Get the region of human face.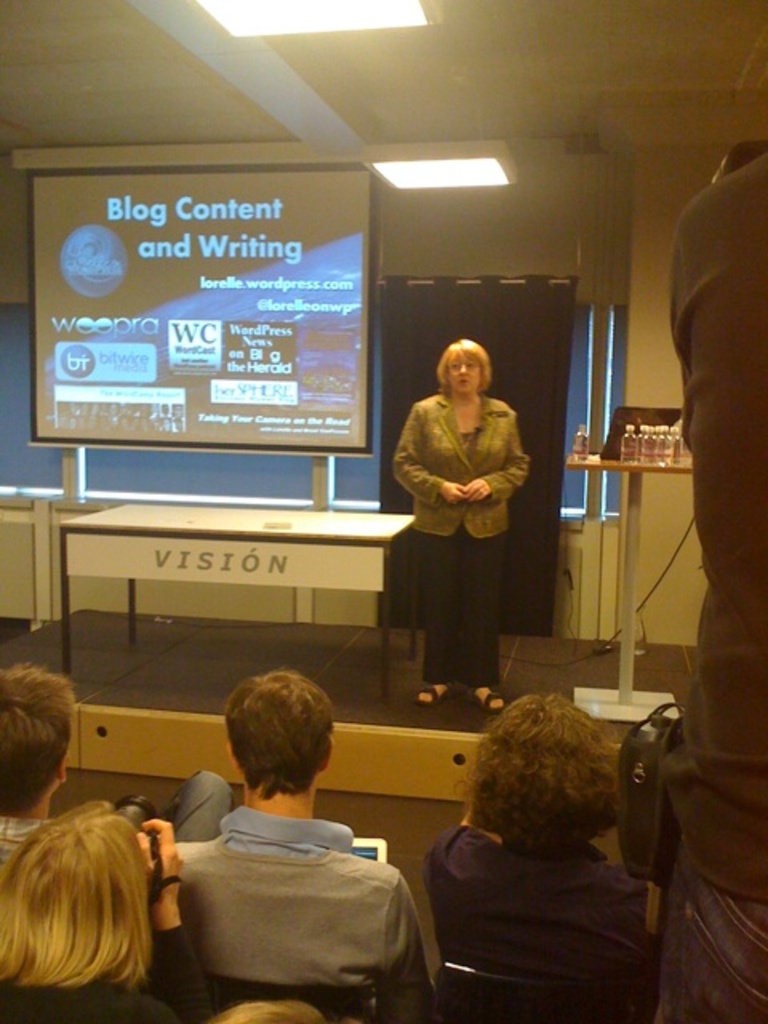
detection(442, 344, 493, 390).
